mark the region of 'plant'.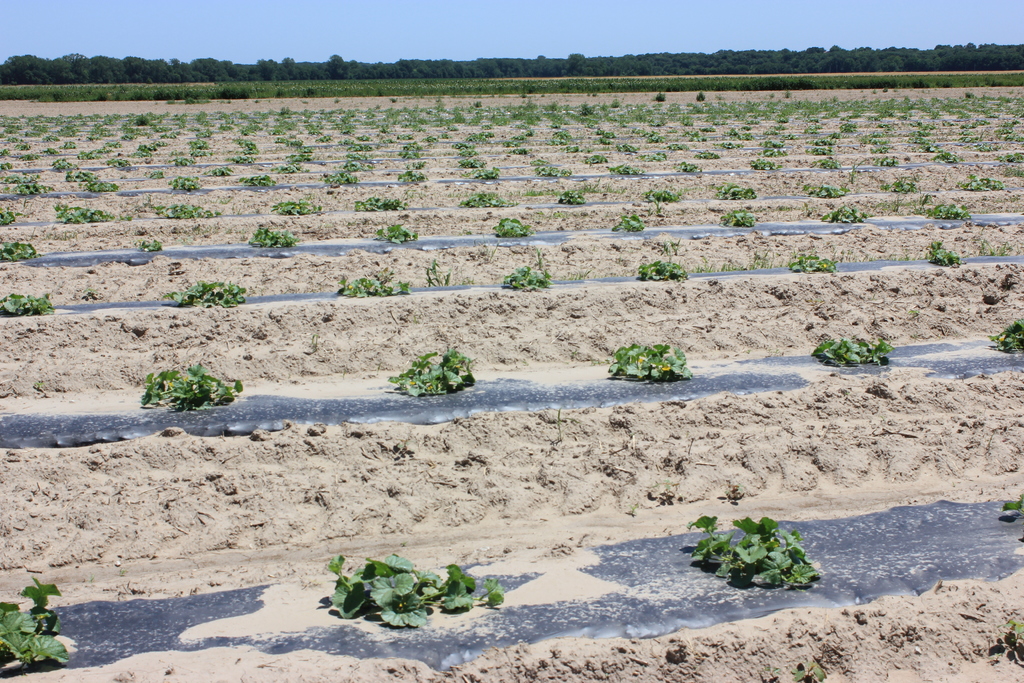
Region: (0,206,14,226).
